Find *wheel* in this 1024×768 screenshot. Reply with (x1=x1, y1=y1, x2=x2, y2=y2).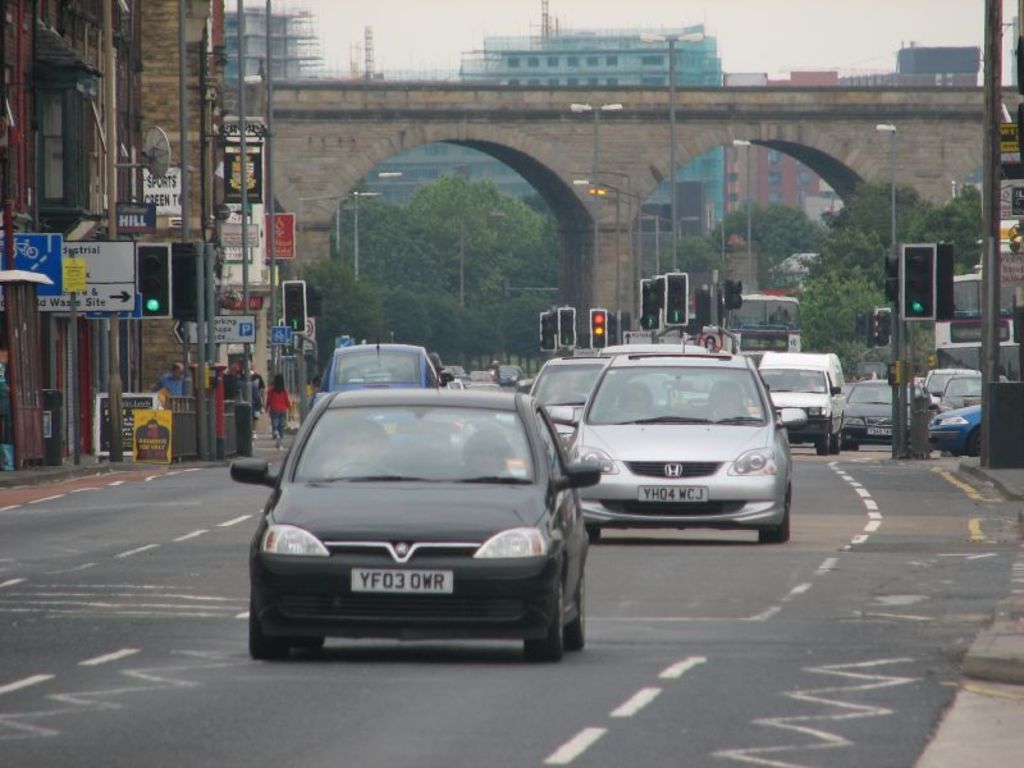
(x1=759, y1=483, x2=788, y2=543).
